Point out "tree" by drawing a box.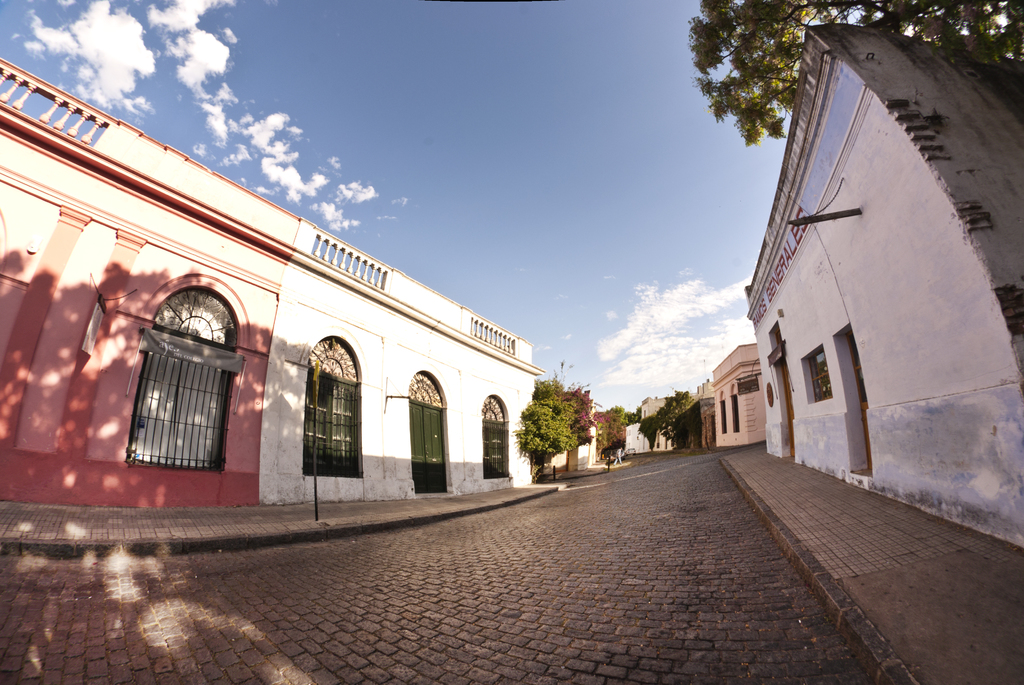
{"x1": 646, "y1": 384, "x2": 694, "y2": 442}.
